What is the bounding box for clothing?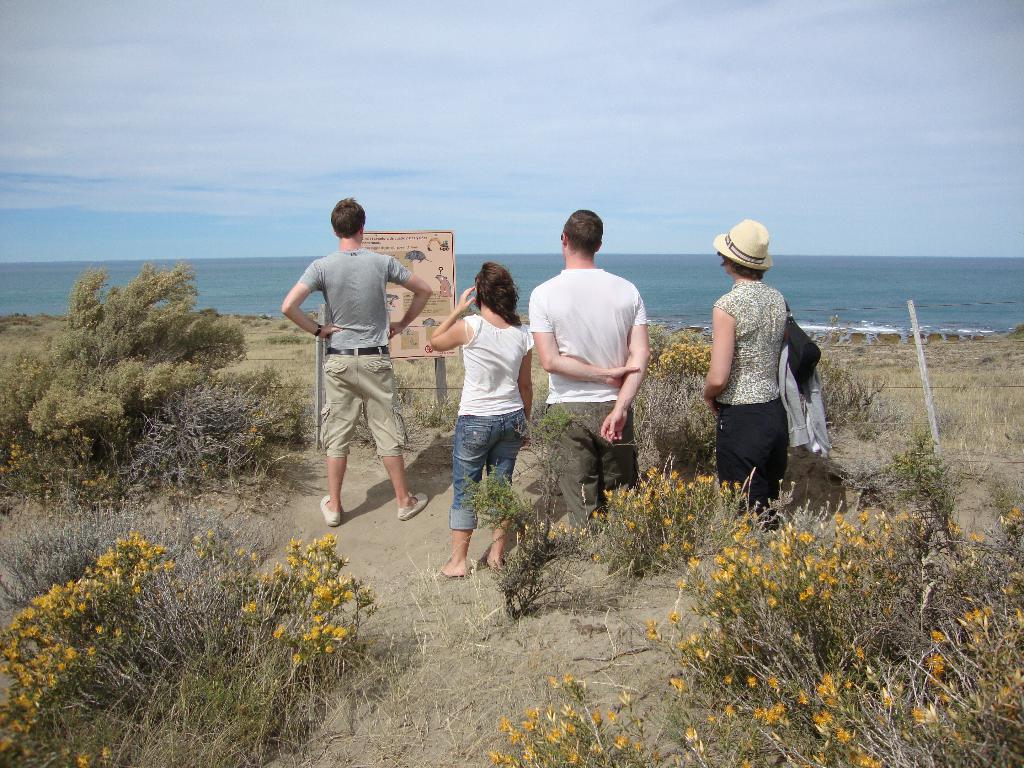
[519, 268, 650, 403].
